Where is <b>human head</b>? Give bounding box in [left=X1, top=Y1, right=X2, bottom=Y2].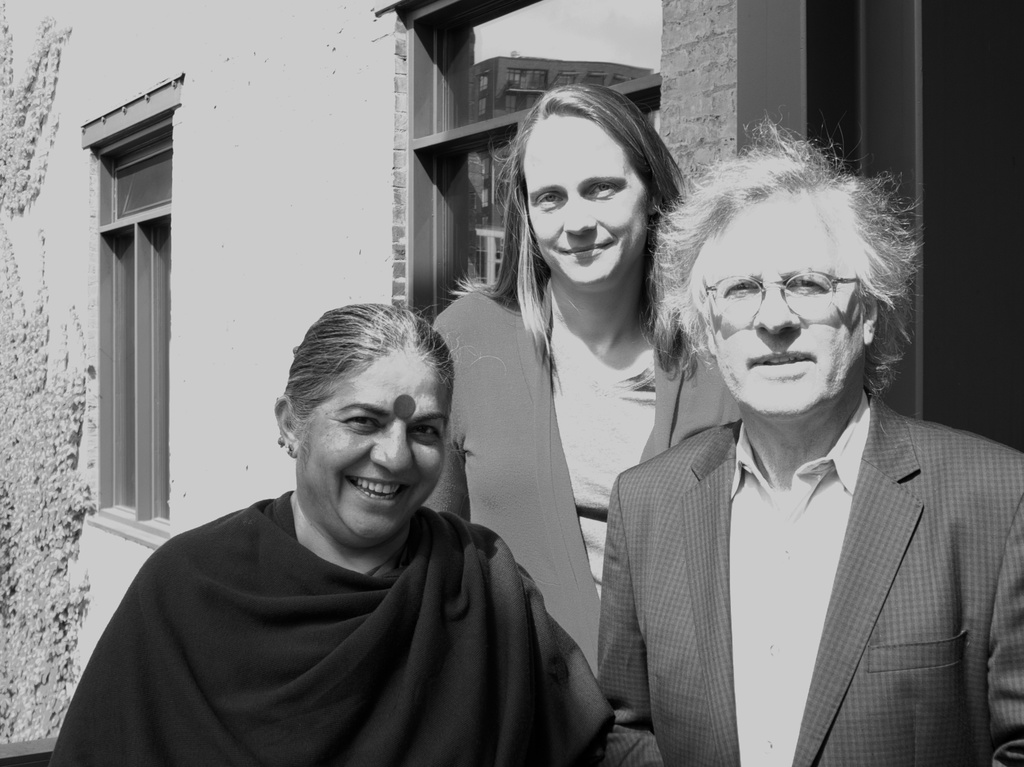
[left=641, top=109, right=924, bottom=423].
